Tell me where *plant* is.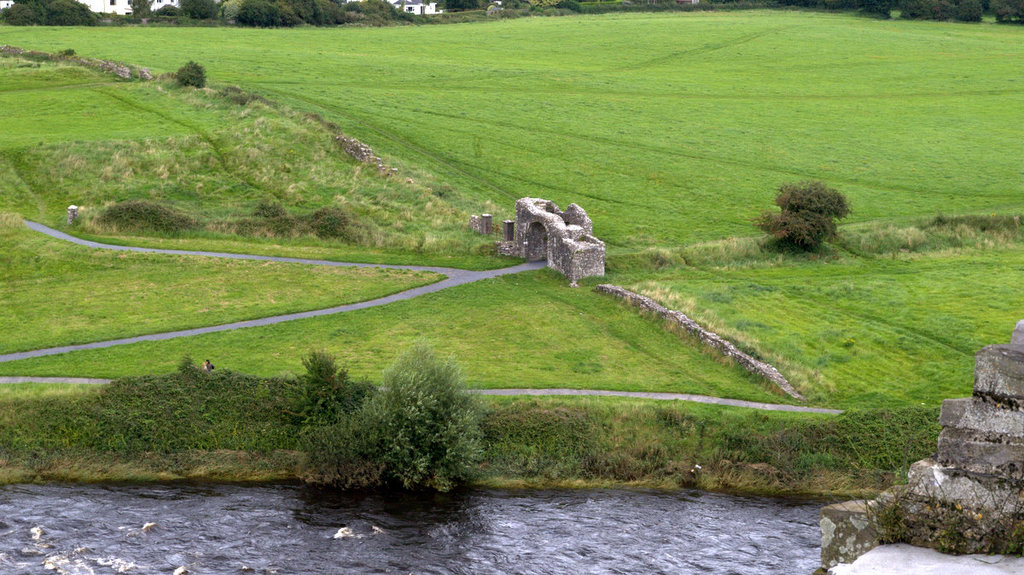
*plant* is at pyautogui.locateOnScreen(765, 169, 853, 251).
